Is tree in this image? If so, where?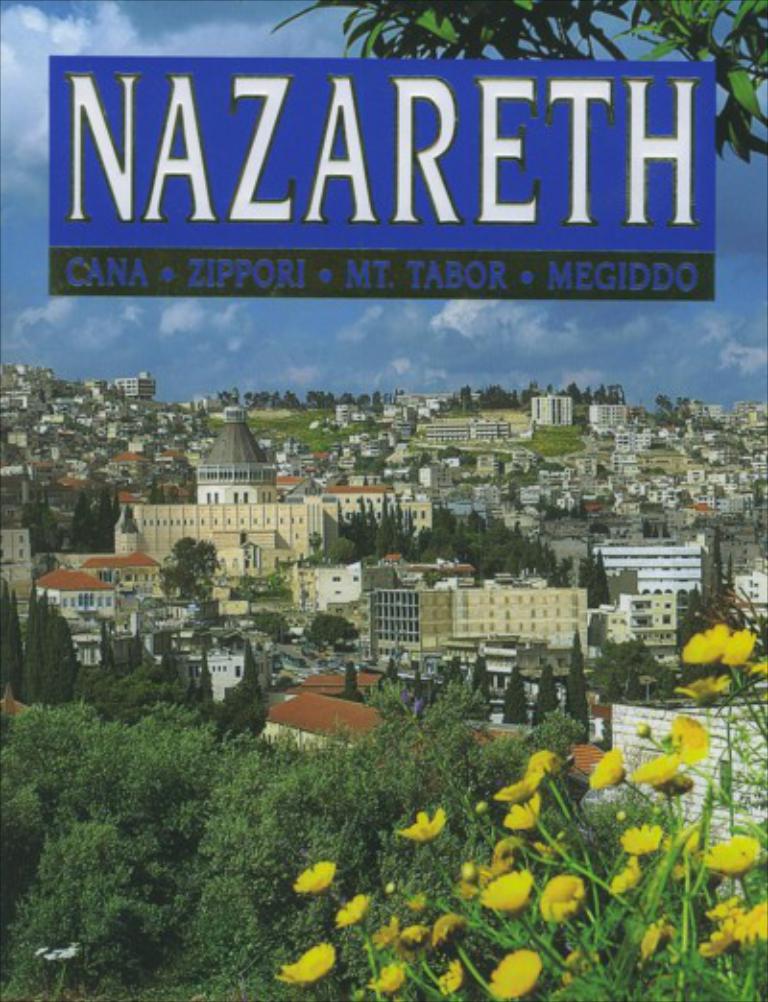
Yes, at select_region(726, 555, 733, 591).
